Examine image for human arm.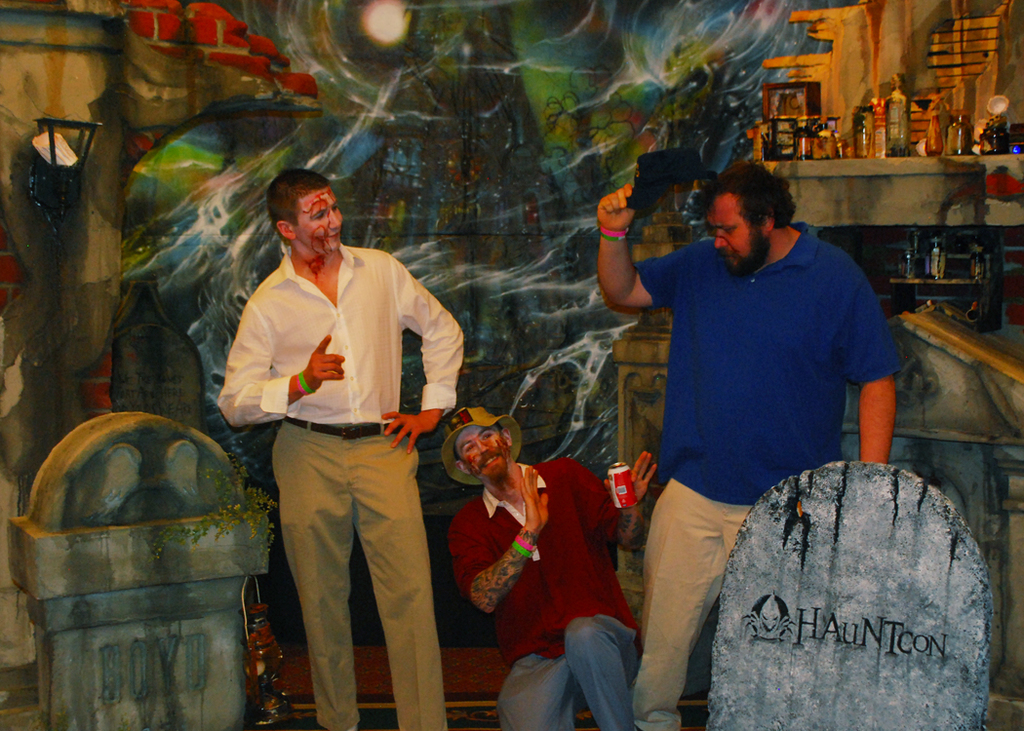
Examination result: crop(842, 250, 903, 480).
